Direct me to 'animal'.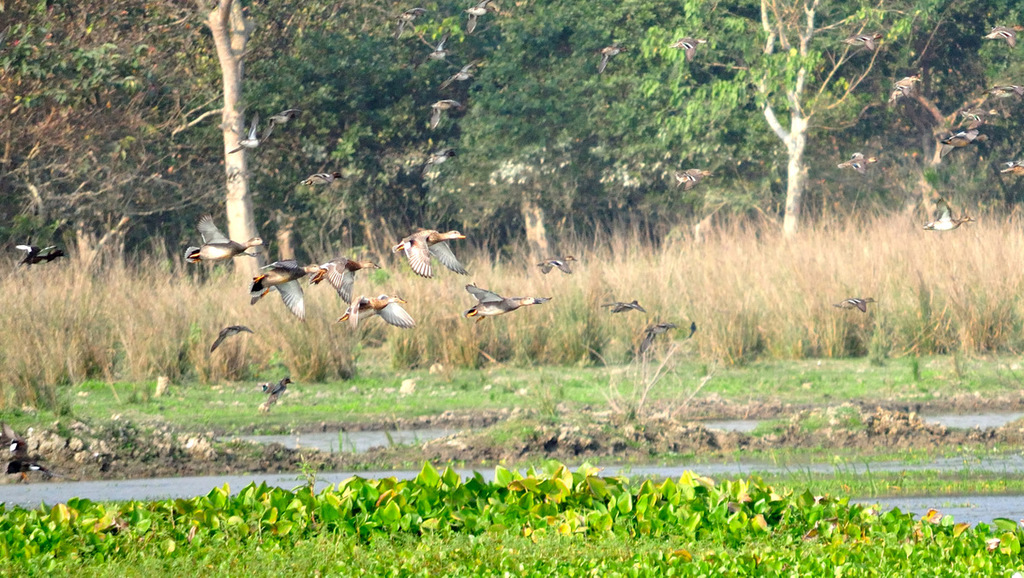
Direction: x1=940 y1=113 x2=990 y2=153.
